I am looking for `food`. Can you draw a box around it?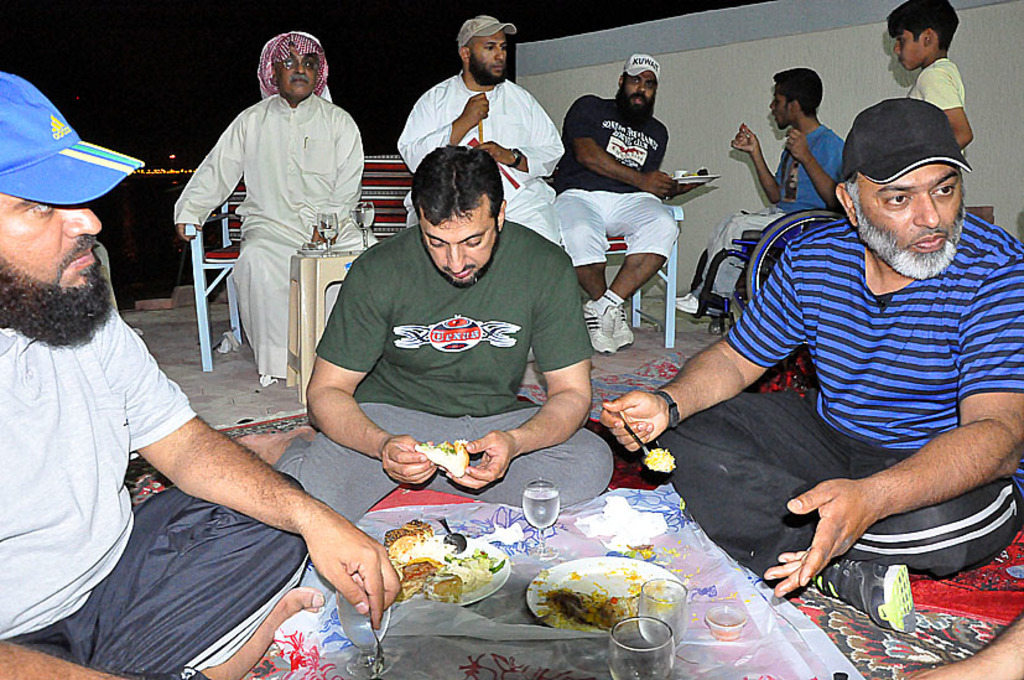
Sure, the bounding box is (left=412, top=441, right=468, bottom=478).
